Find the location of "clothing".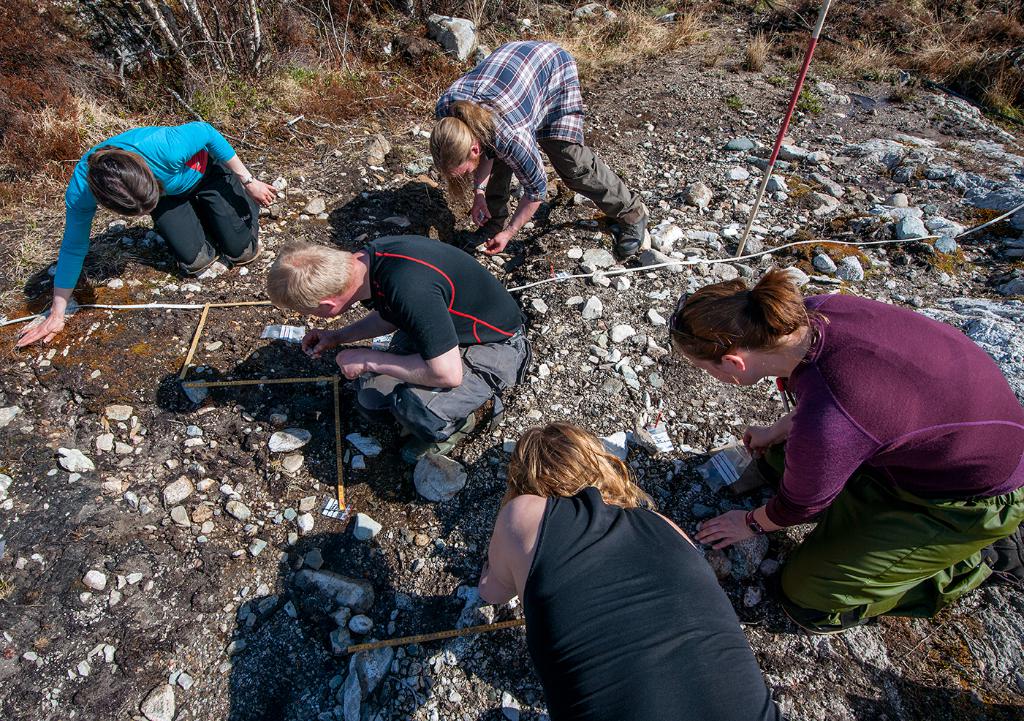
Location: <region>354, 237, 532, 451</region>.
